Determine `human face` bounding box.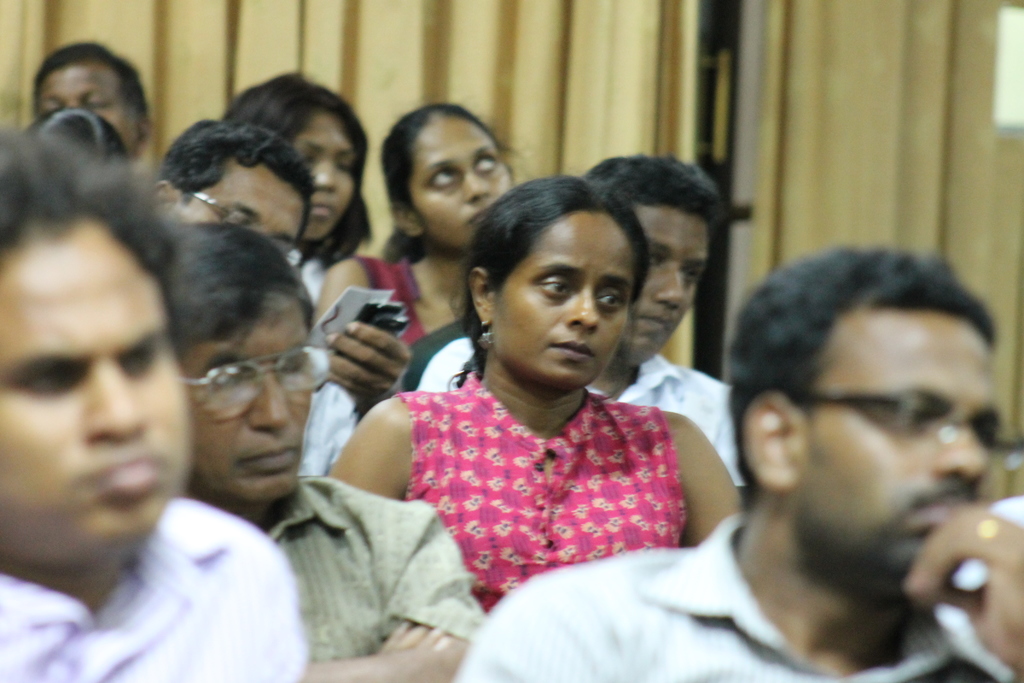
Determined: <bbox>413, 115, 510, 246</bbox>.
